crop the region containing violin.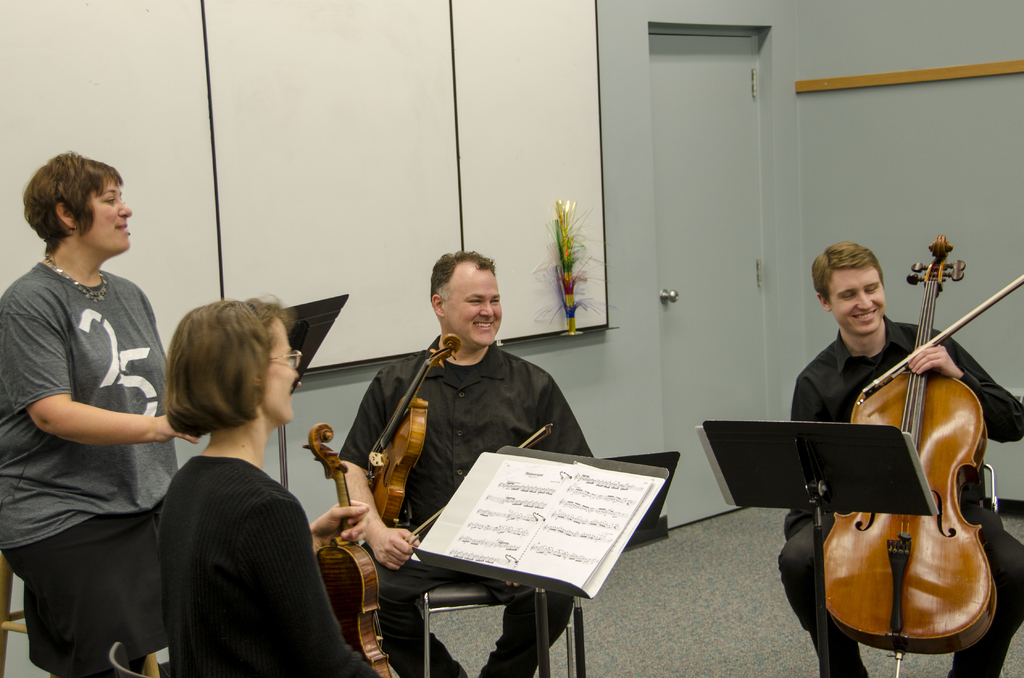
Crop region: rect(357, 334, 457, 553).
